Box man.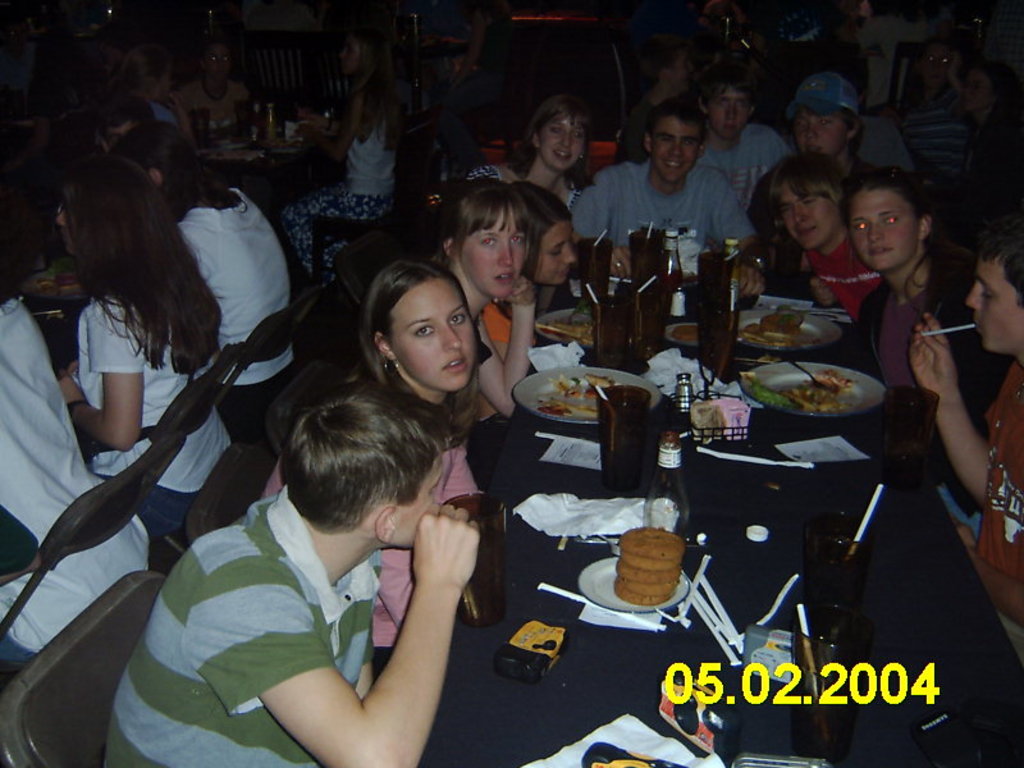
bbox=[566, 100, 762, 285].
